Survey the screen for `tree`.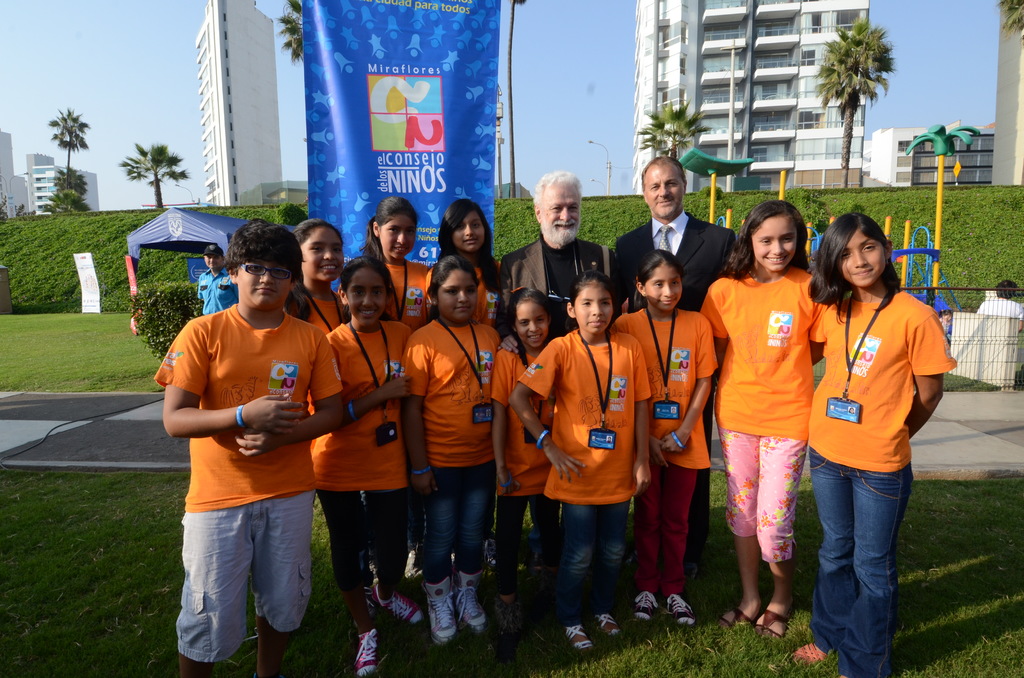
Survey found: [left=635, top=101, right=715, bottom=164].
